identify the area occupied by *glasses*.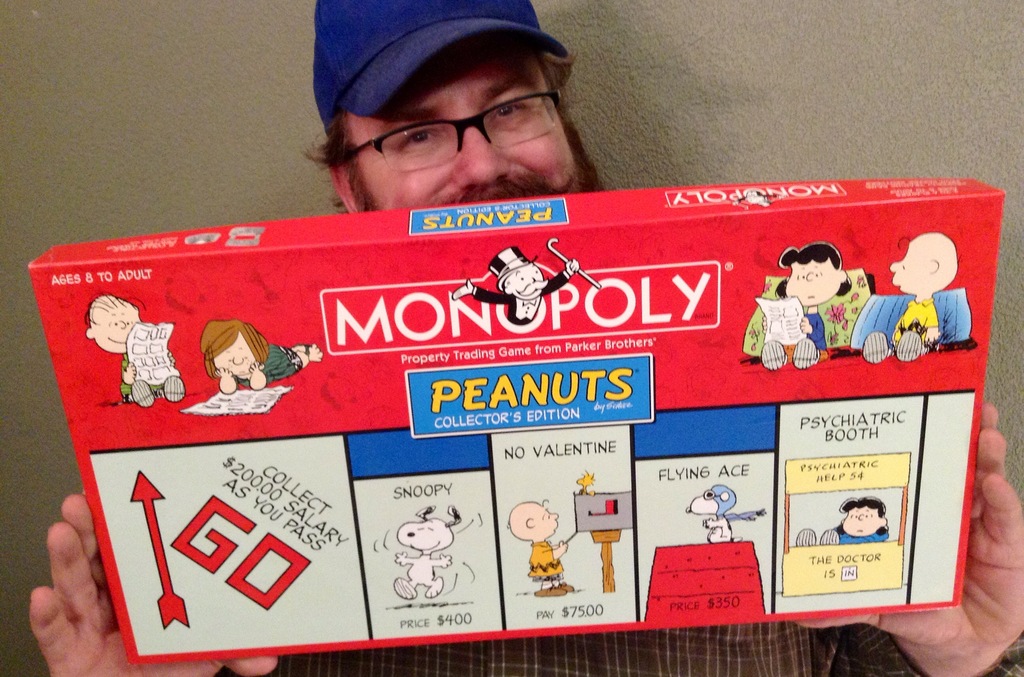
Area: detection(346, 90, 570, 177).
